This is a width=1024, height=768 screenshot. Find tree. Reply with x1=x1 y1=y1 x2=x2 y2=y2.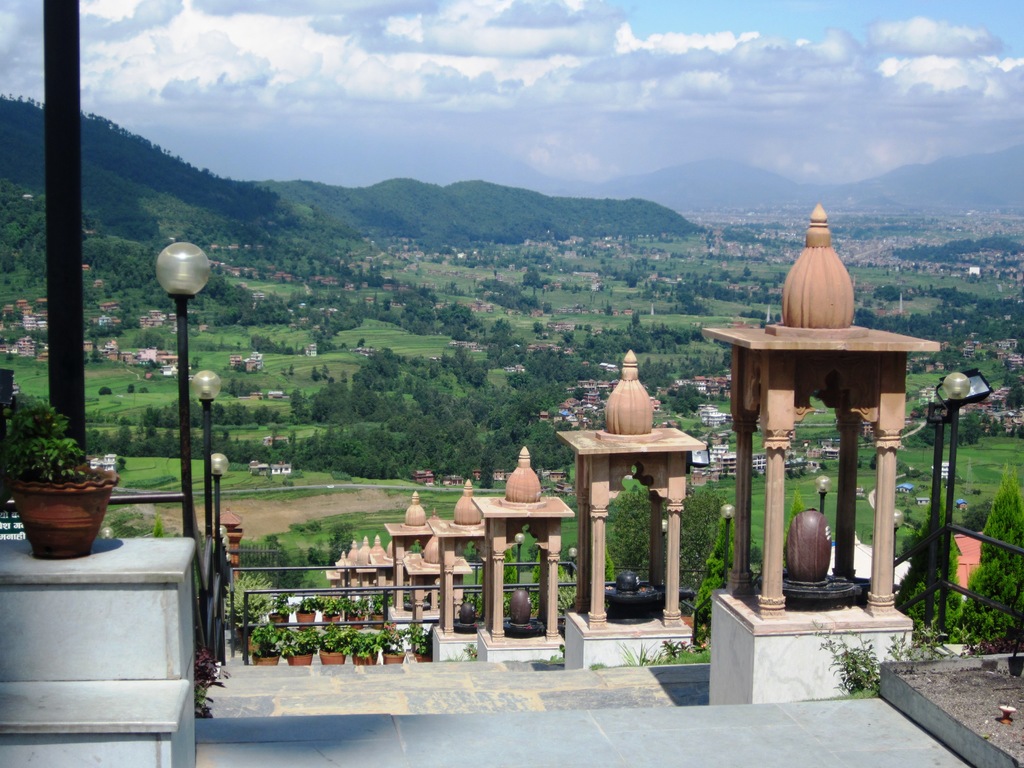
x1=98 y1=383 x2=114 y2=395.
